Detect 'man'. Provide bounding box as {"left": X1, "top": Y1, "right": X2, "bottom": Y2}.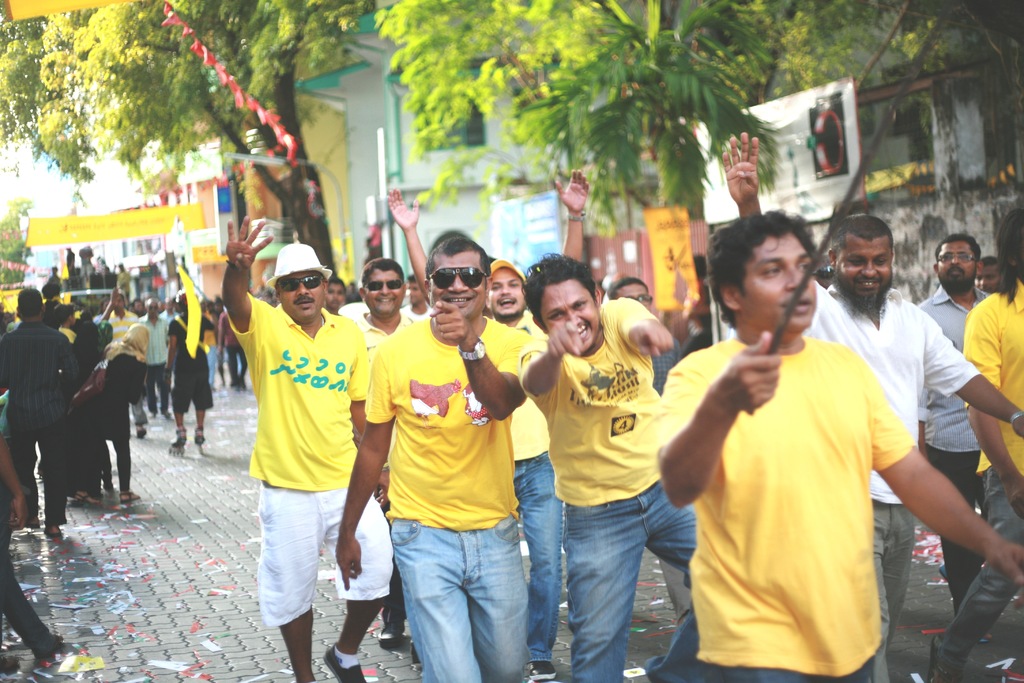
{"left": 339, "top": 255, "right": 415, "bottom": 648}.
